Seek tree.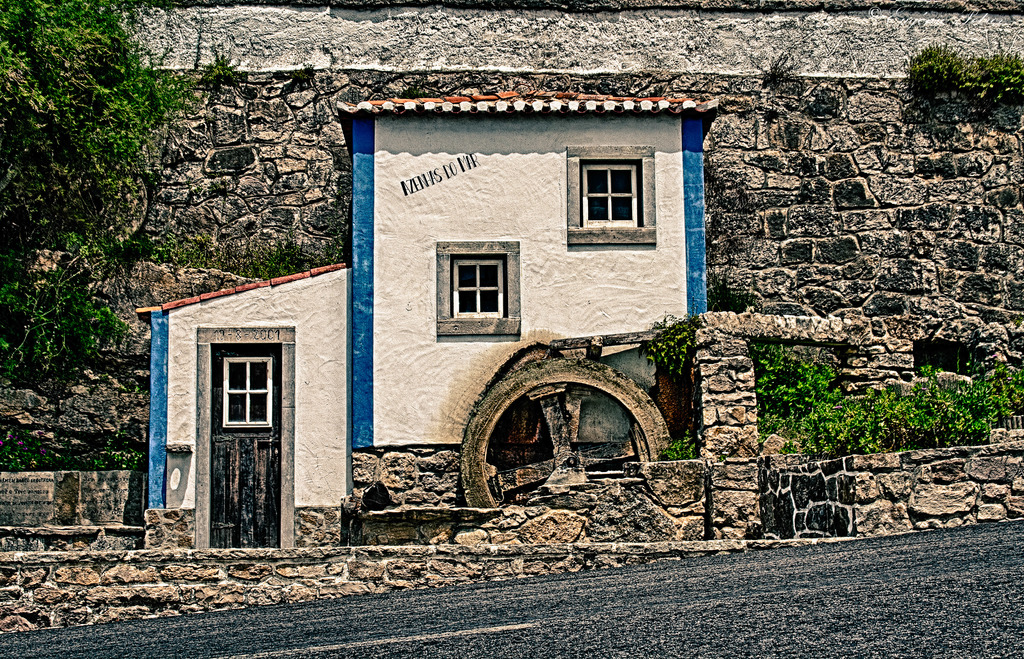
[left=0, top=0, right=198, bottom=387].
